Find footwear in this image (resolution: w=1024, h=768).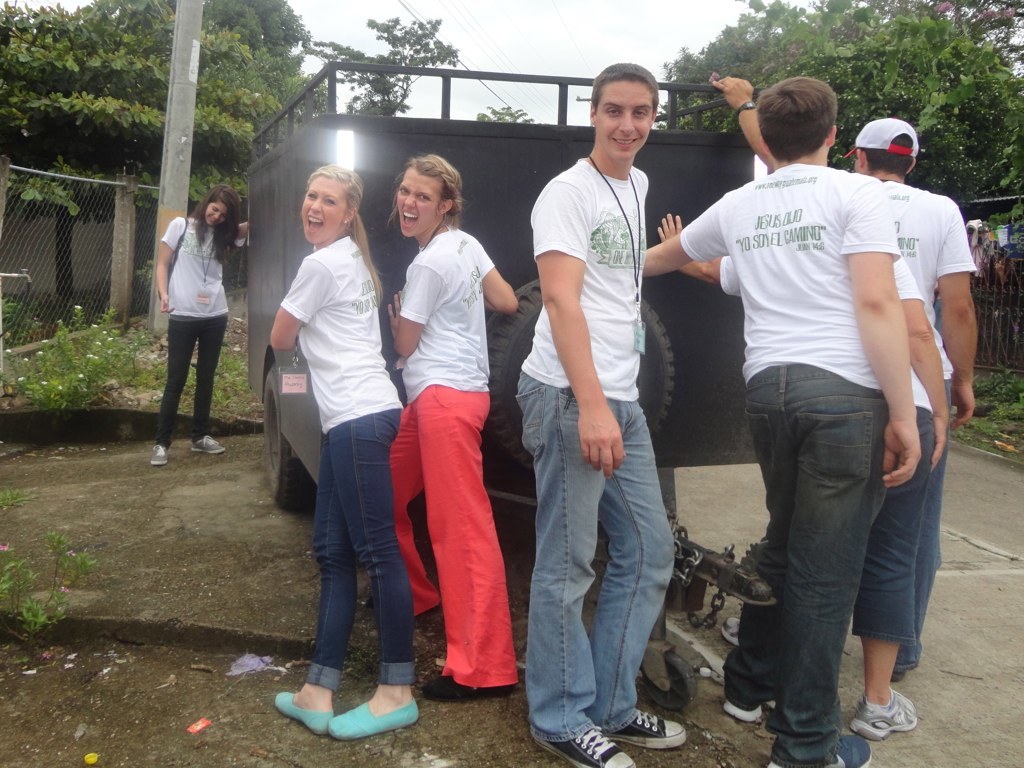
{"x1": 538, "y1": 729, "x2": 636, "y2": 767}.
